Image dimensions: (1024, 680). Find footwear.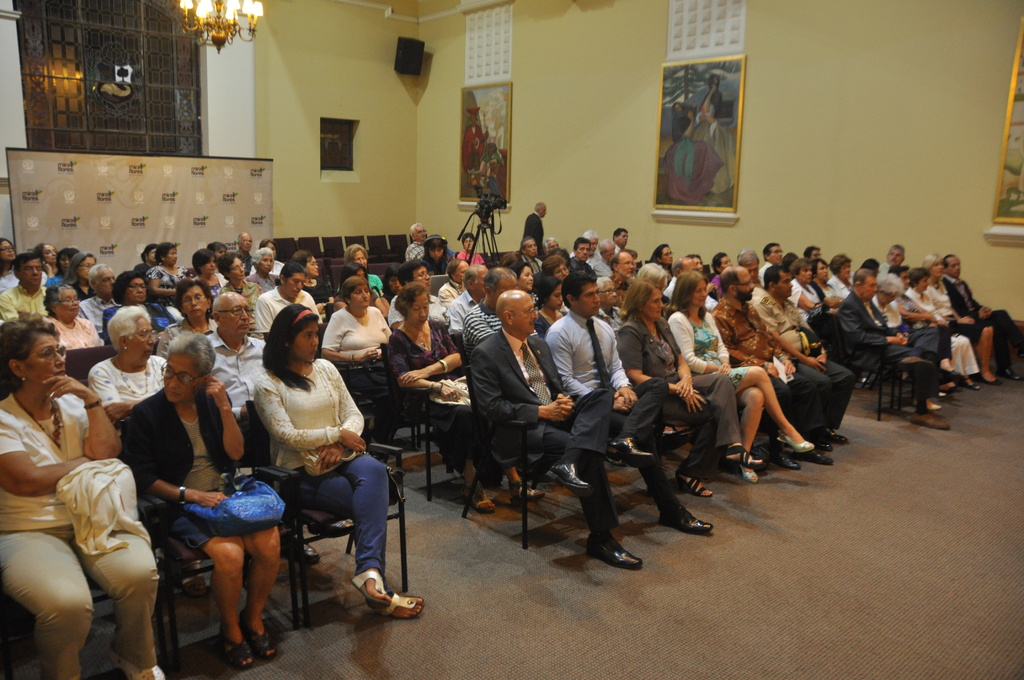
<box>802,448,836,467</box>.
